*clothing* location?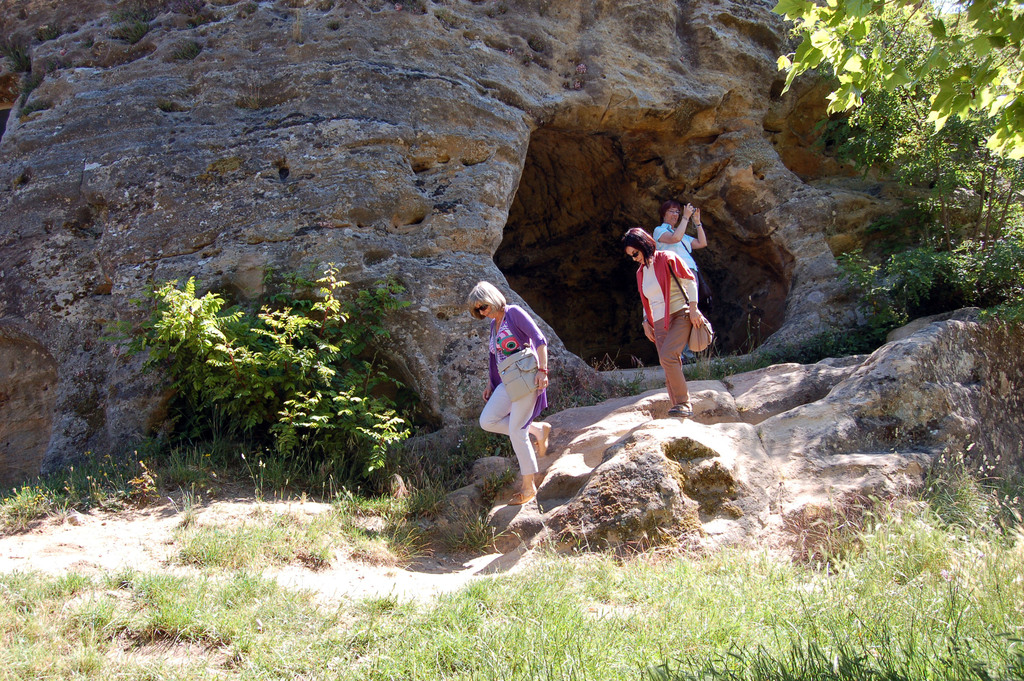
crop(473, 283, 570, 482)
